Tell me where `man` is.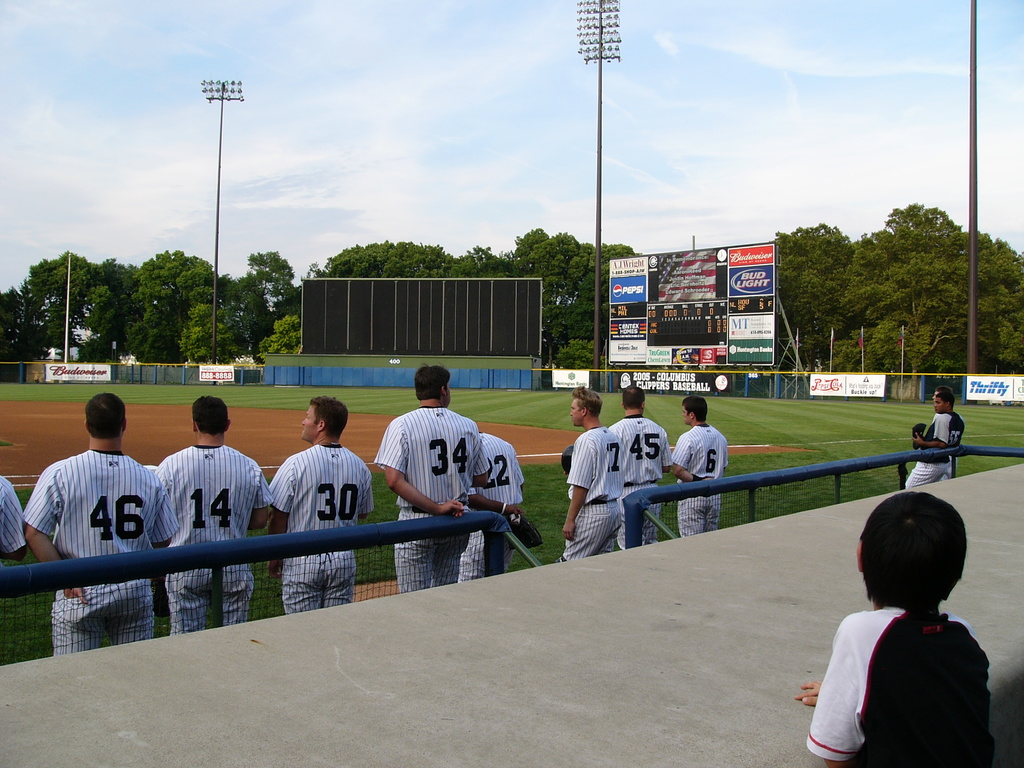
`man` is at bbox(902, 389, 967, 487).
